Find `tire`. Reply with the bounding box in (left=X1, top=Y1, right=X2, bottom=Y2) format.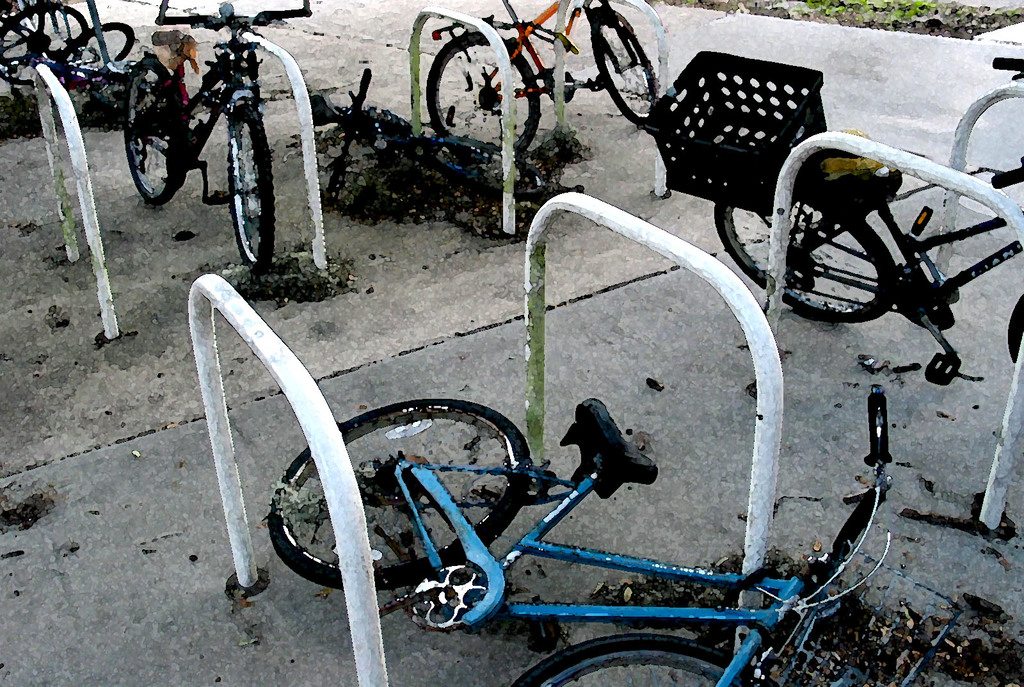
(left=124, top=68, right=181, bottom=204).
